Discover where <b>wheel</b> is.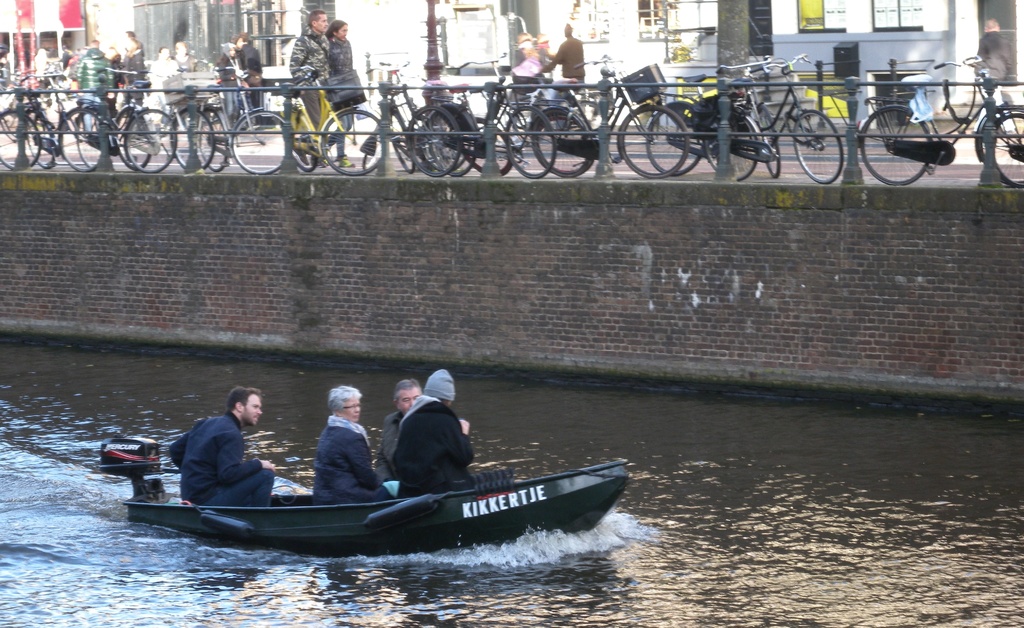
Discovered at pyautogui.locateOnScreen(168, 104, 213, 168).
